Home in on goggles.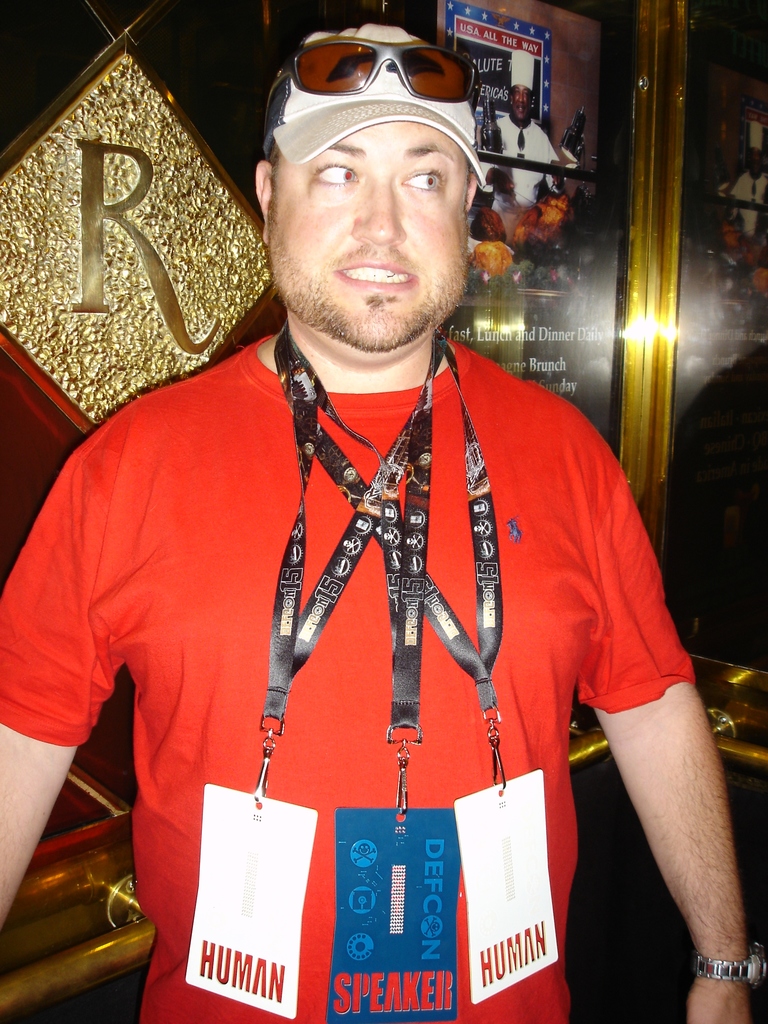
Homed in at crop(302, 31, 470, 99).
